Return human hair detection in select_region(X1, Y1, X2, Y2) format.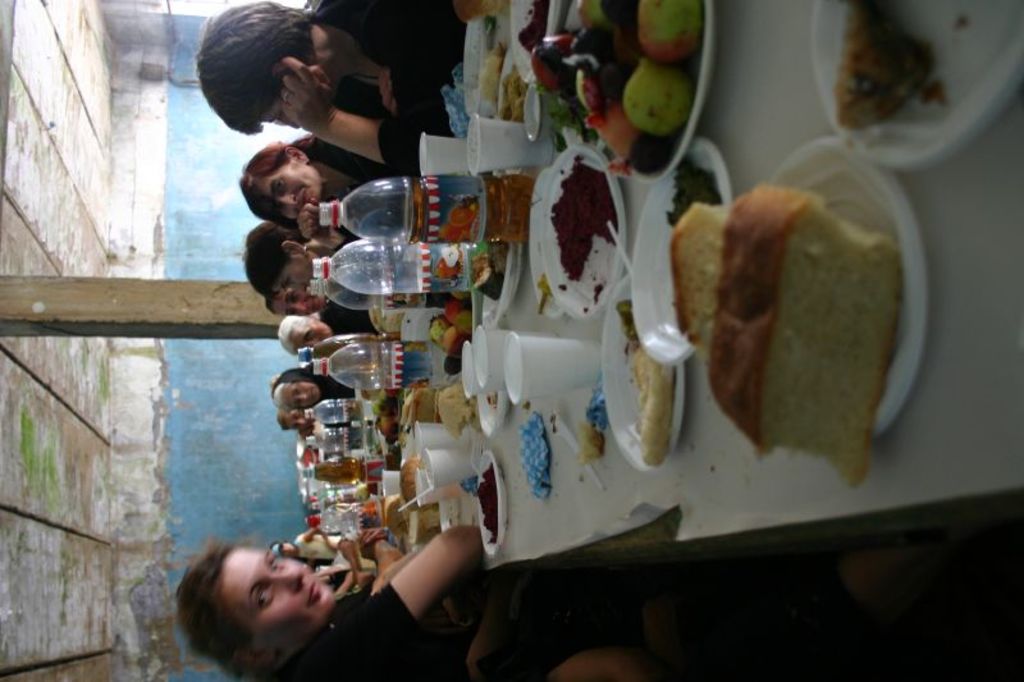
select_region(270, 375, 289, 413).
